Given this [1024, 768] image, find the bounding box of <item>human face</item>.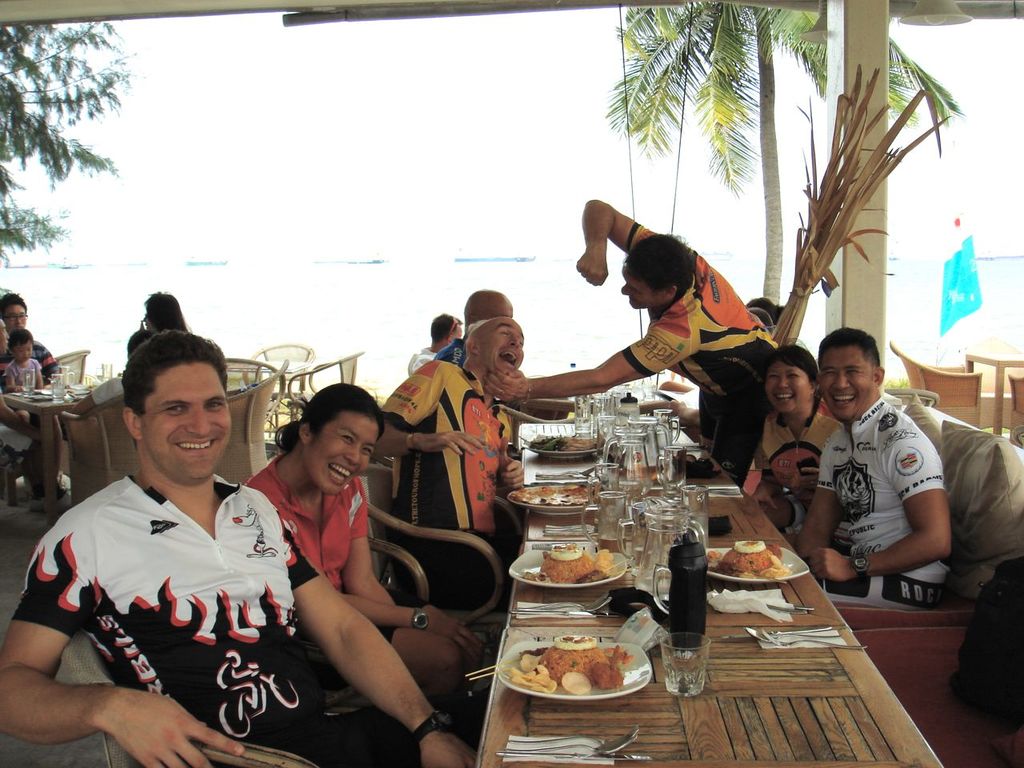
<region>5, 303, 29, 334</region>.
